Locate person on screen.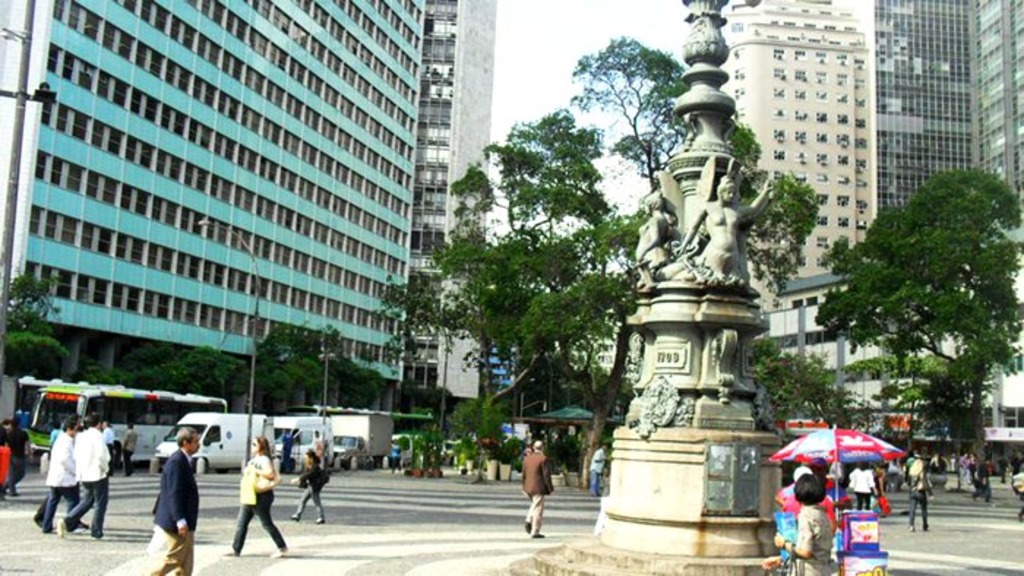
On screen at bbox=(516, 443, 549, 544).
